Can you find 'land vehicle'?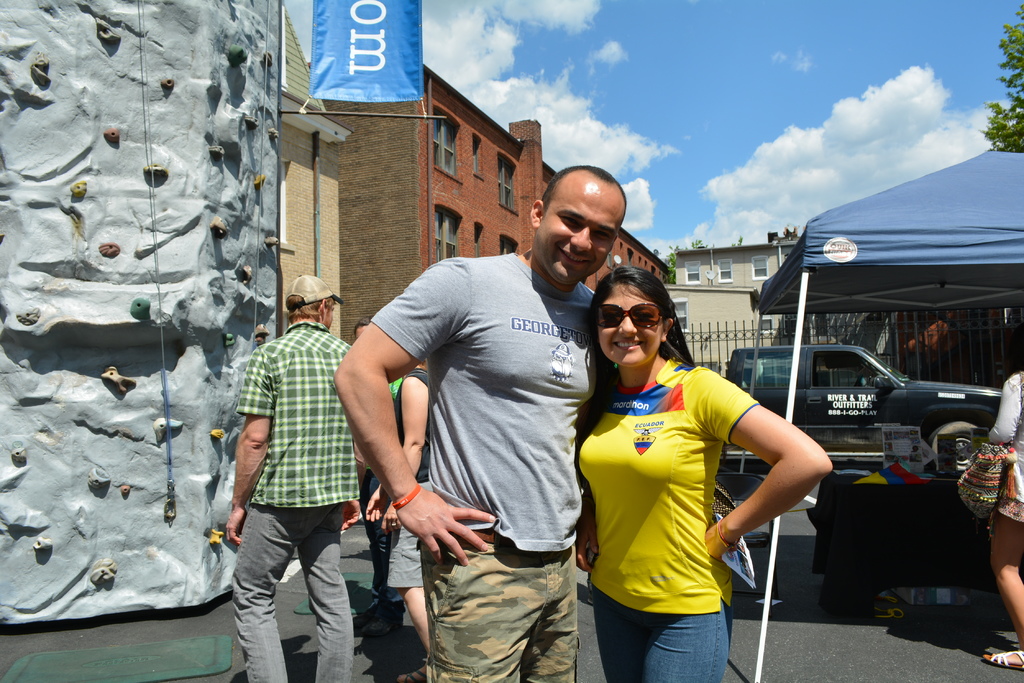
Yes, bounding box: select_region(712, 339, 998, 477).
